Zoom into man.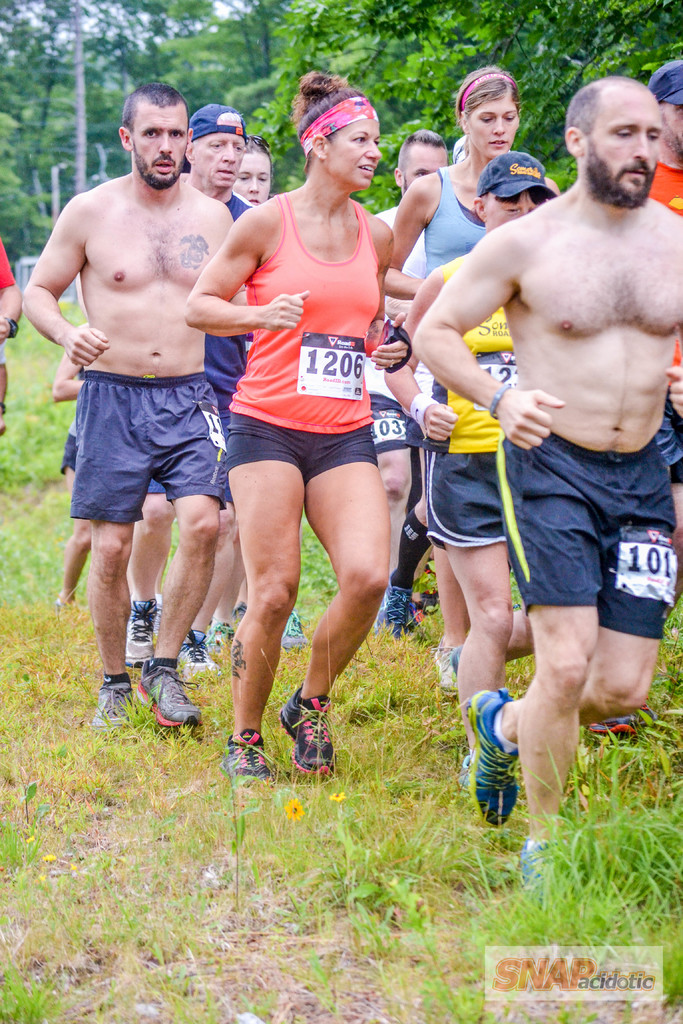
Zoom target: (x1=635, y1=53, x2=682, y2=550).
